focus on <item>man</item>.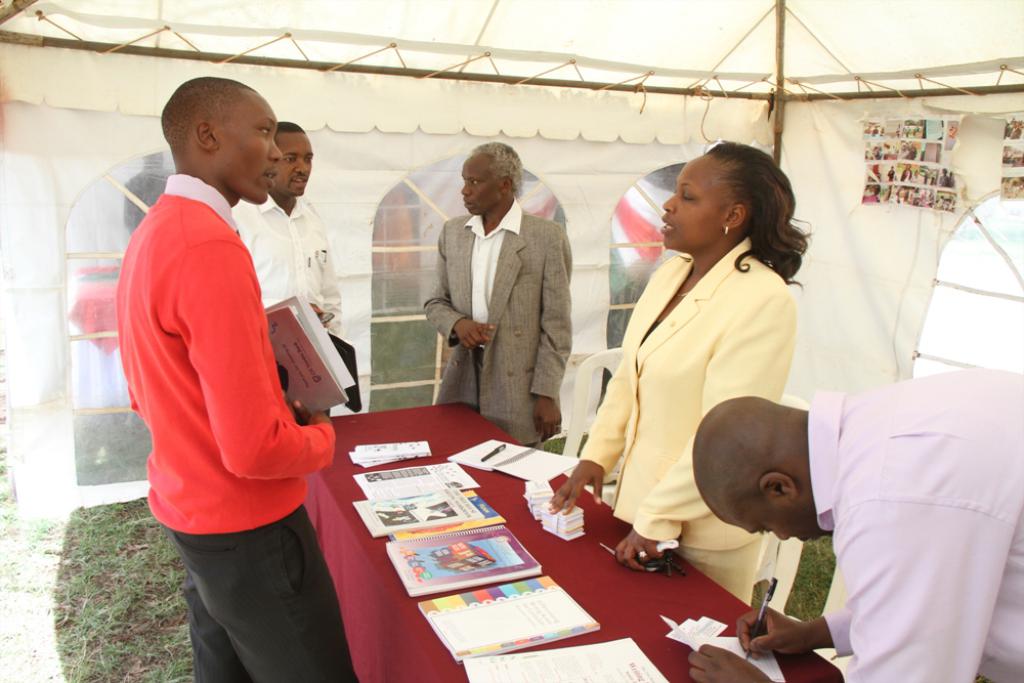
Focused at {"left": 418, "top": 136, "right": 579, "bottom": 451}.
